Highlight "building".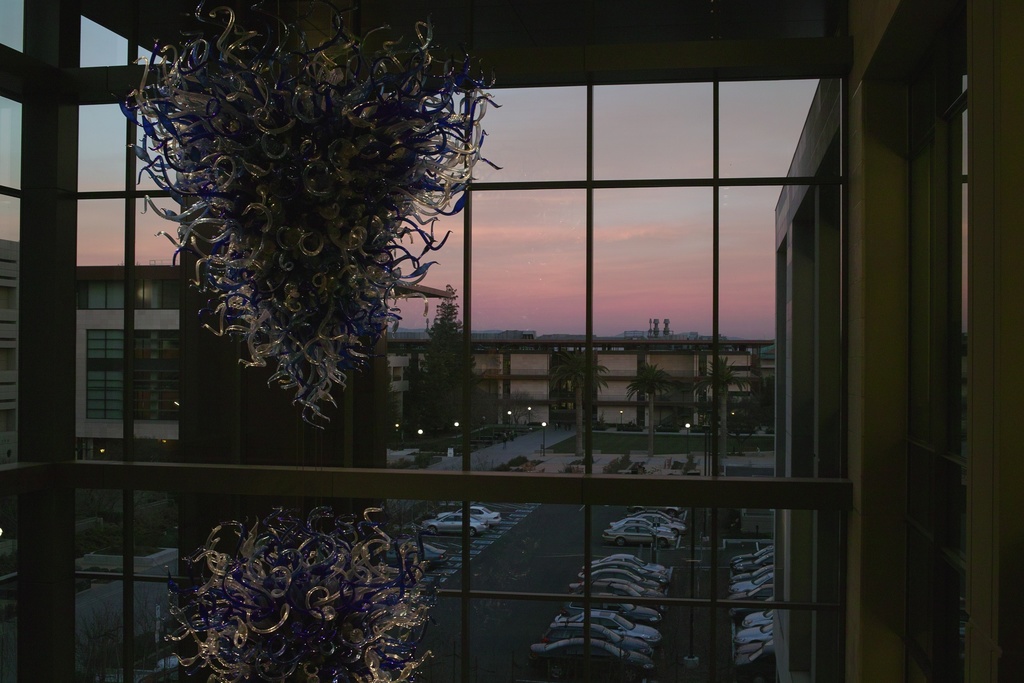
Highlighted region: bbox=(0, 0, 1023, 682).
